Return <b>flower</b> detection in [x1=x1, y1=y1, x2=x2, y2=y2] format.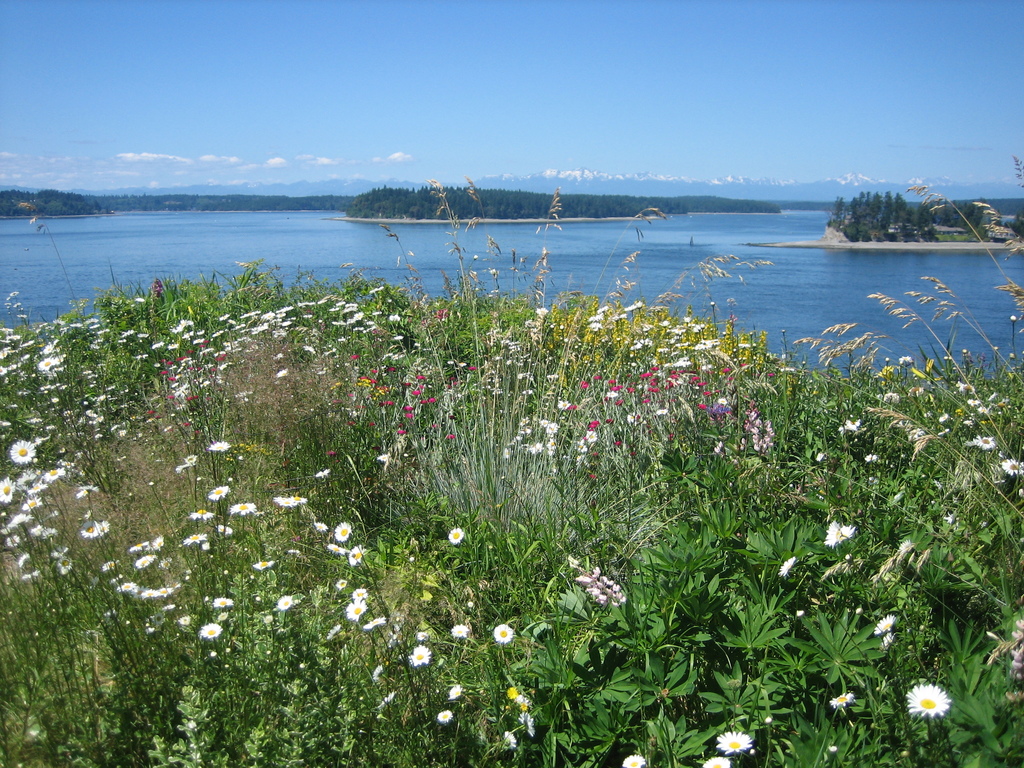
[x1=335, y1=522, x2=351, y2=543].
